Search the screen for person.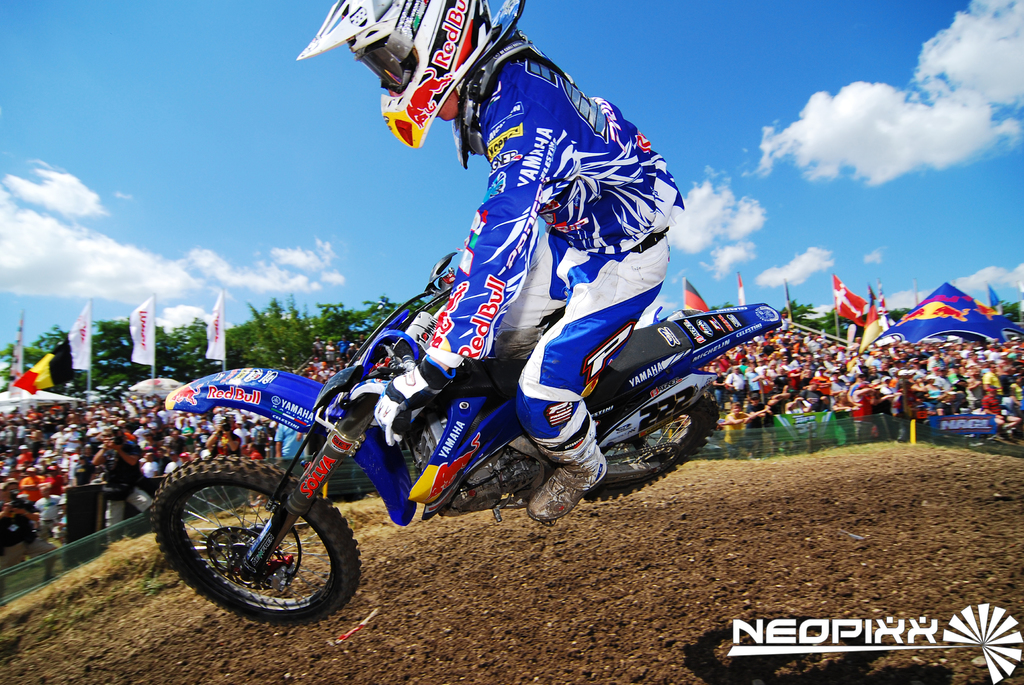
Found at (x1=332, y1=9, x2=685, y2=533).
